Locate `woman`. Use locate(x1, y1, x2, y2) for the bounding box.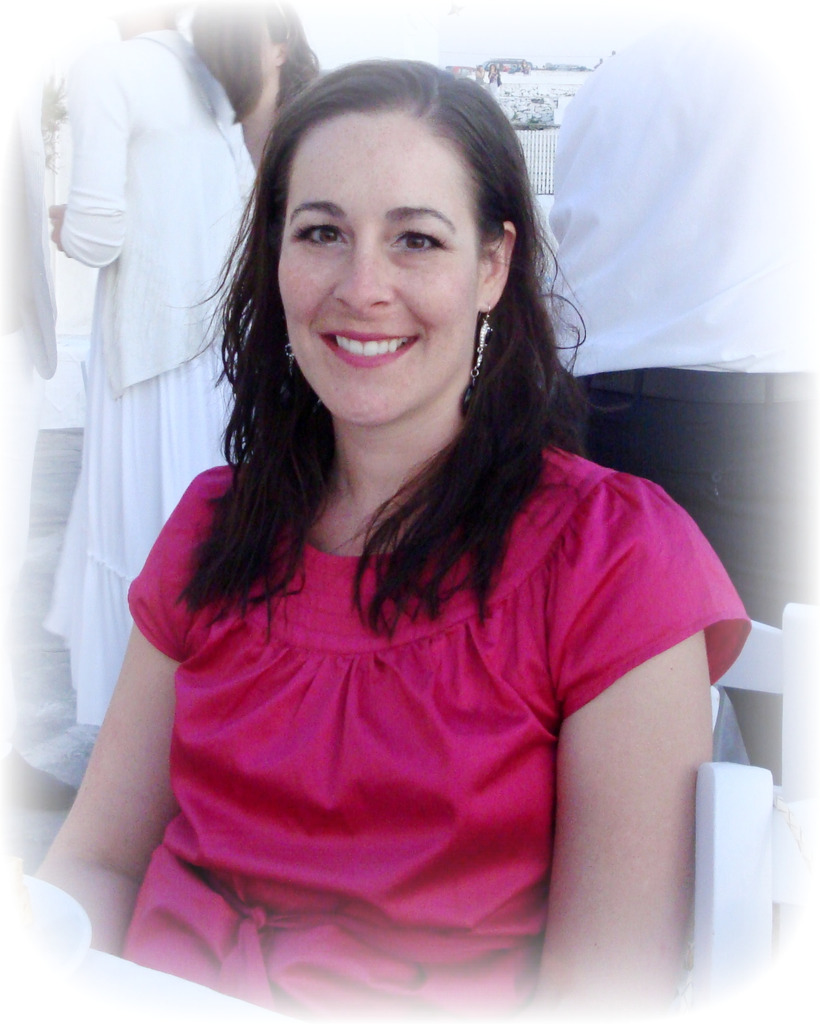
locate(44, 0, 272, 792).
